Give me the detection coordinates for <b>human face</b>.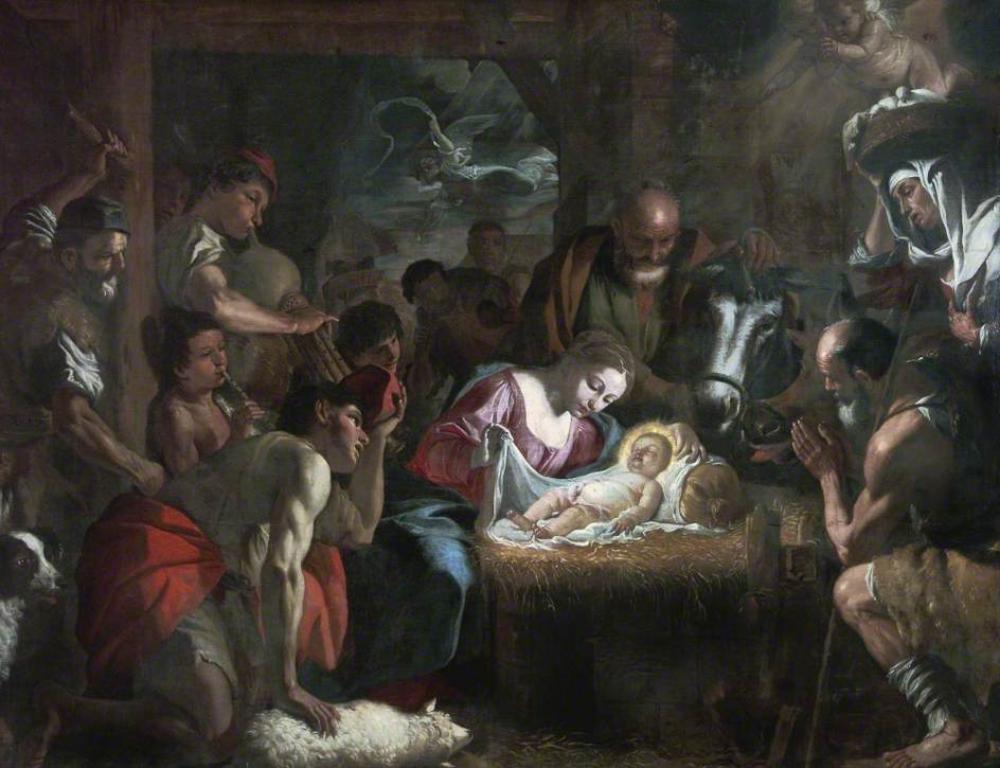
188 333 231 385.
